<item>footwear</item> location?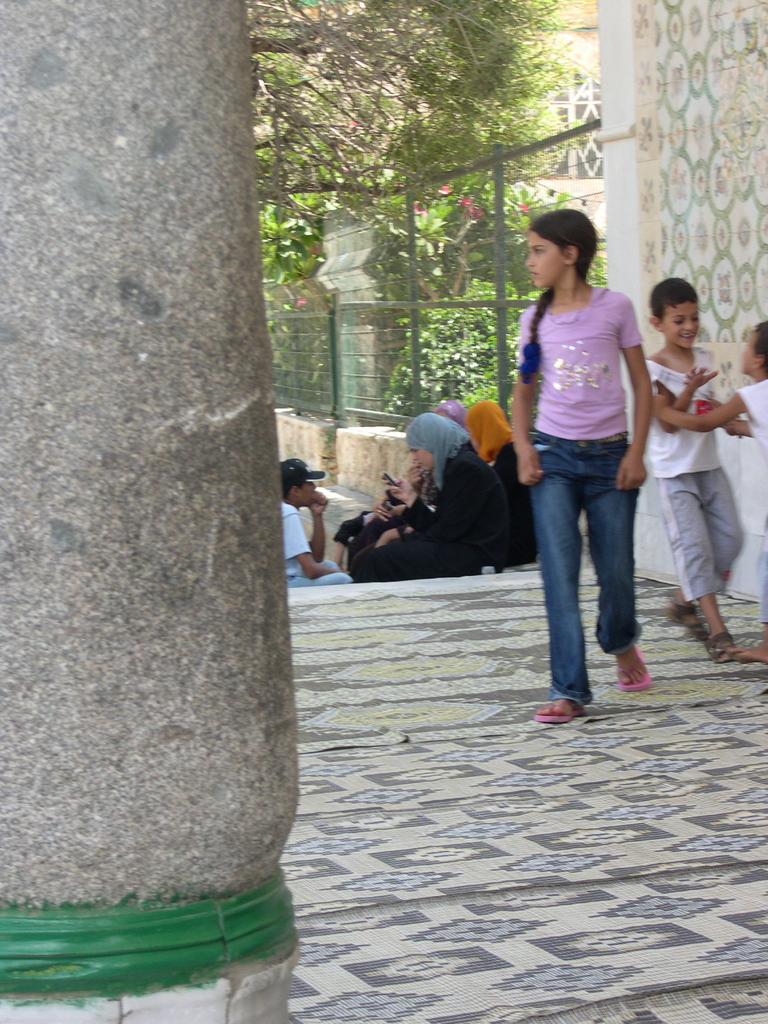
537/694/586/722
